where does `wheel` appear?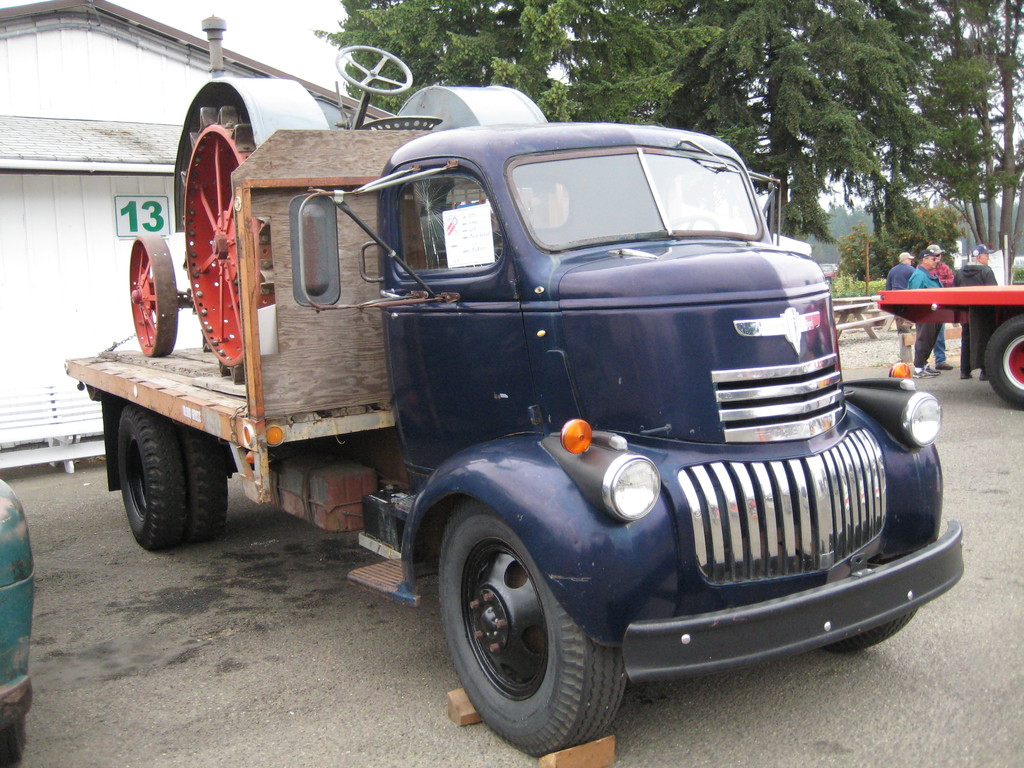
Appears at detection(178, 419, 226, 543).
